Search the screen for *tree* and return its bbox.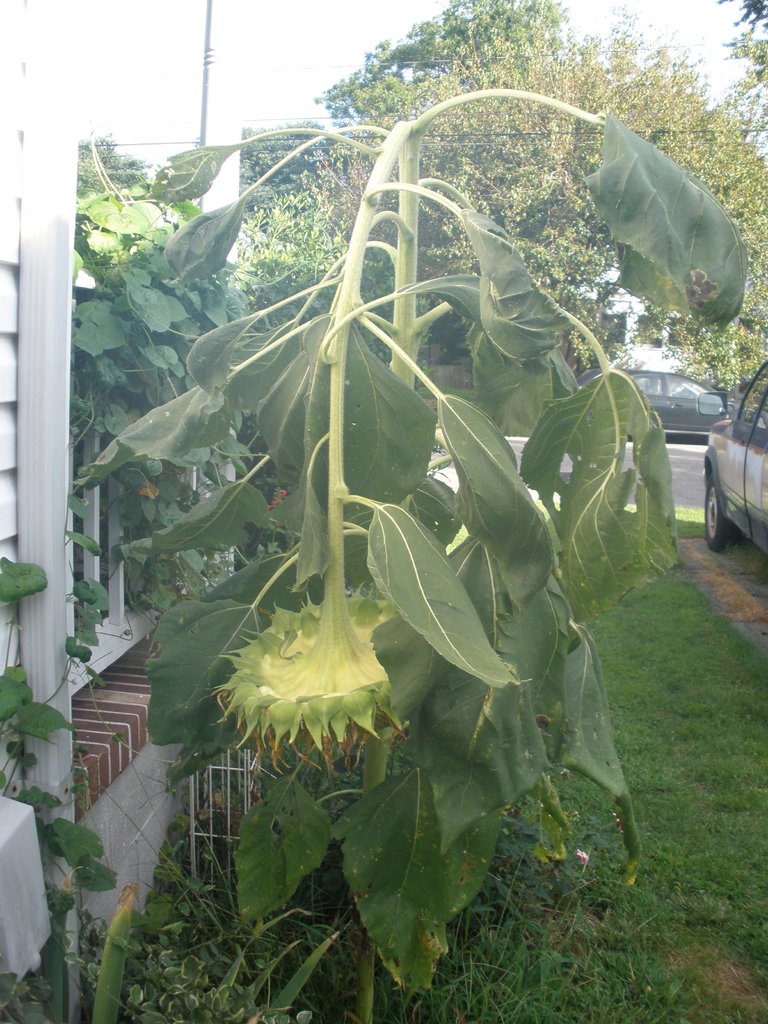
Found: {"x1": 716, "y1": 0, "x2": 767, "y2": 49}.
